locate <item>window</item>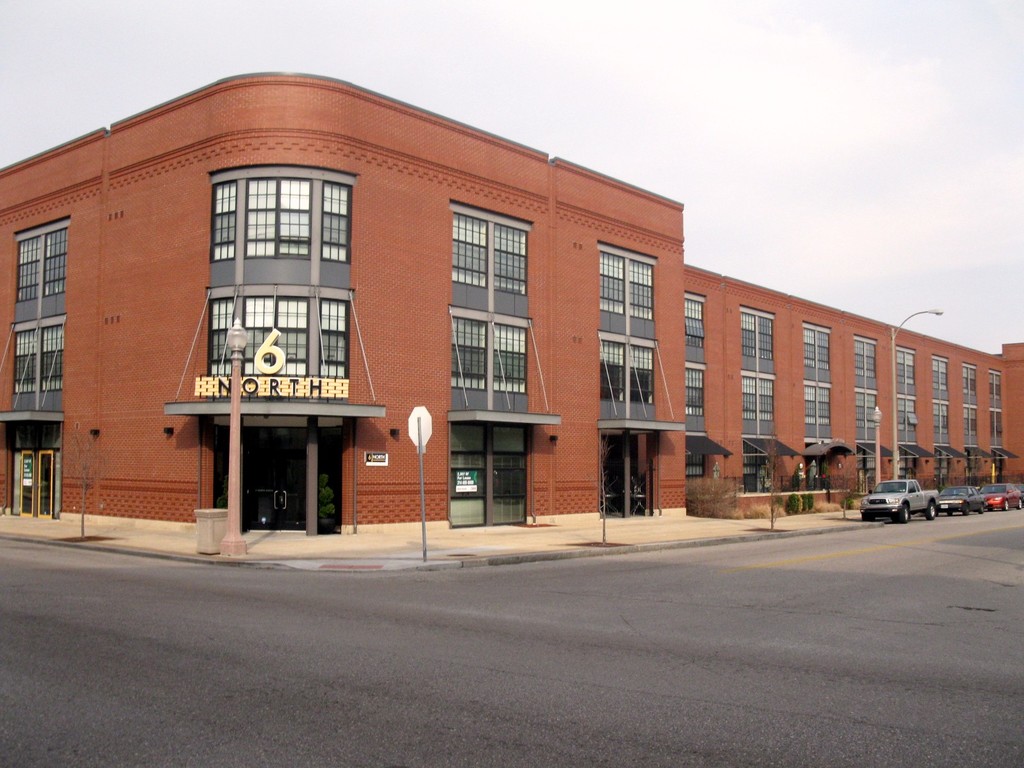
(964,445,988,473)
